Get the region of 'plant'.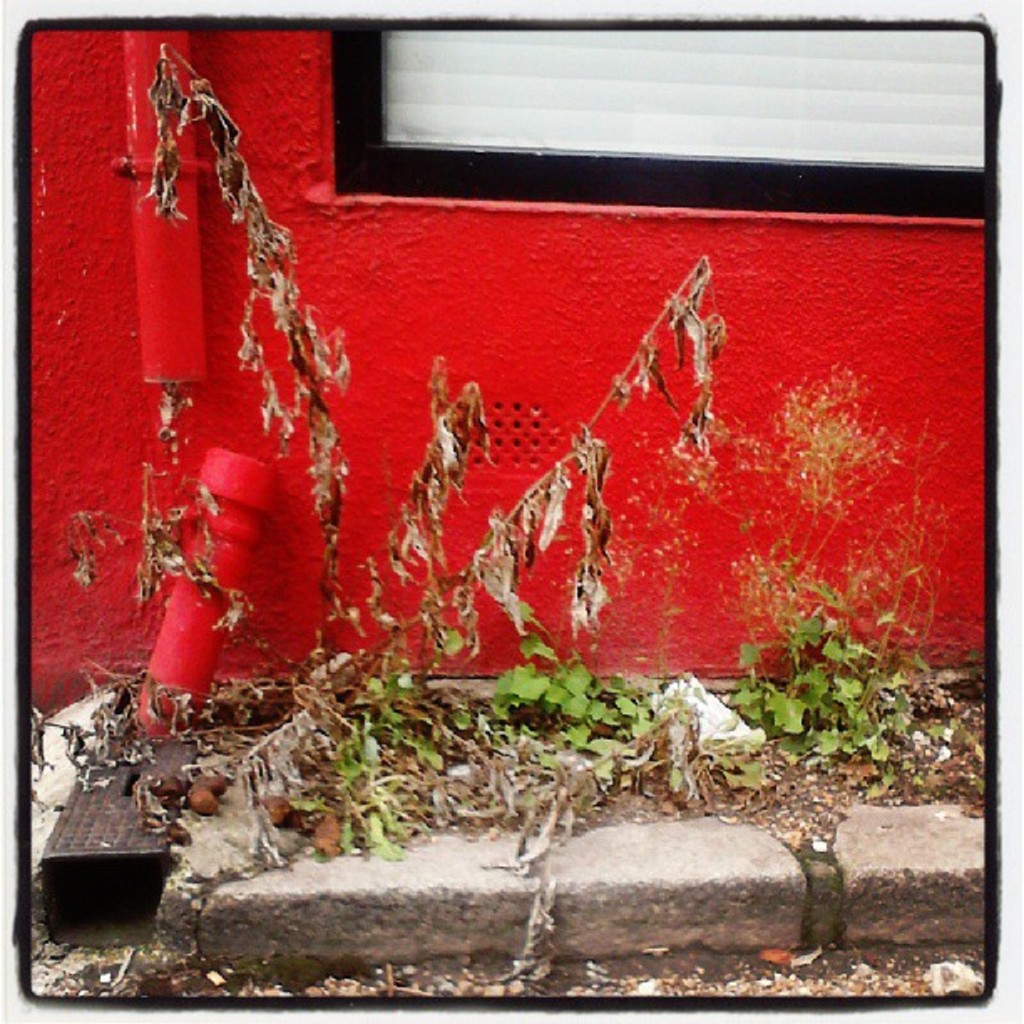
BBox(82, 38, 738, 899).
